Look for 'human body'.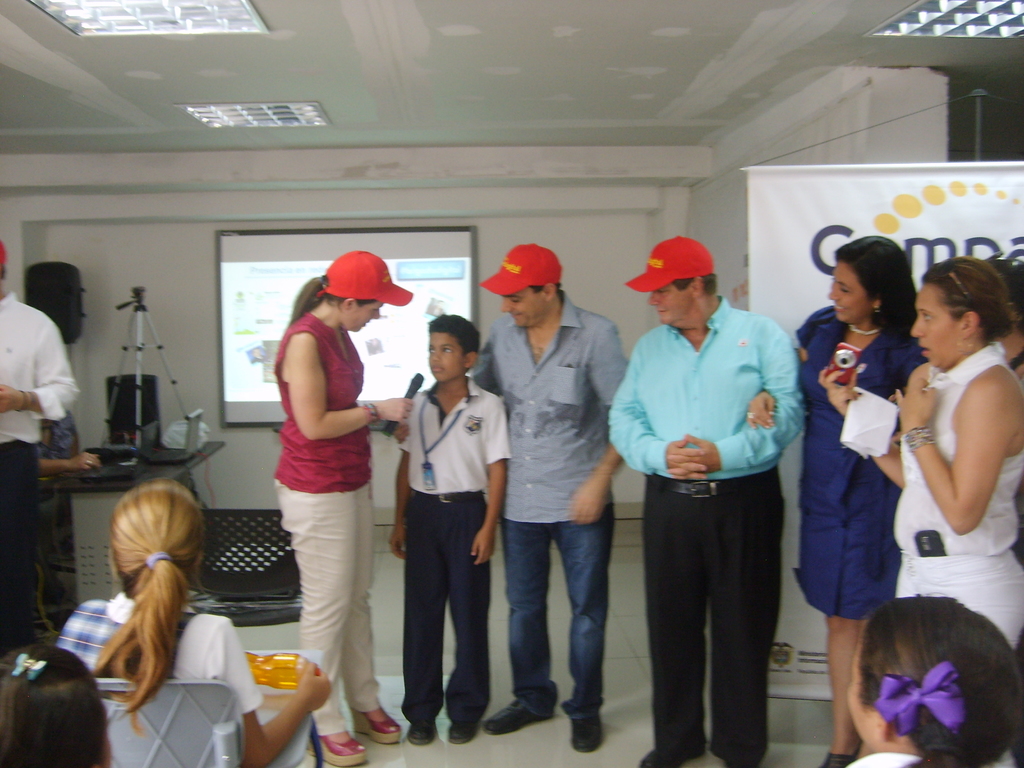
Found: detection(840, 591, 1023, 766).
